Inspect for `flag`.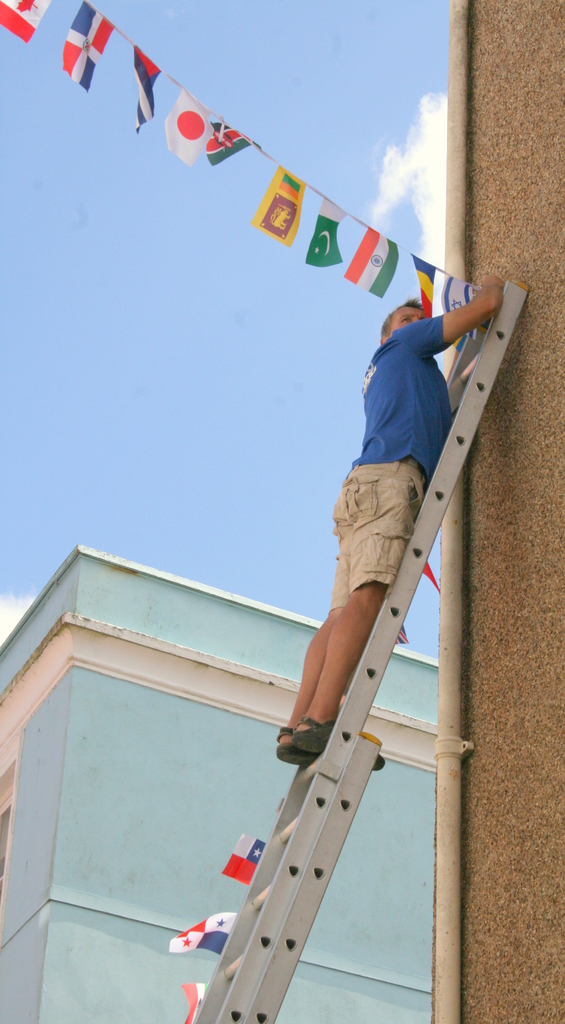
Inspection: x1=221 y1=832 x2=268 y2=888.
